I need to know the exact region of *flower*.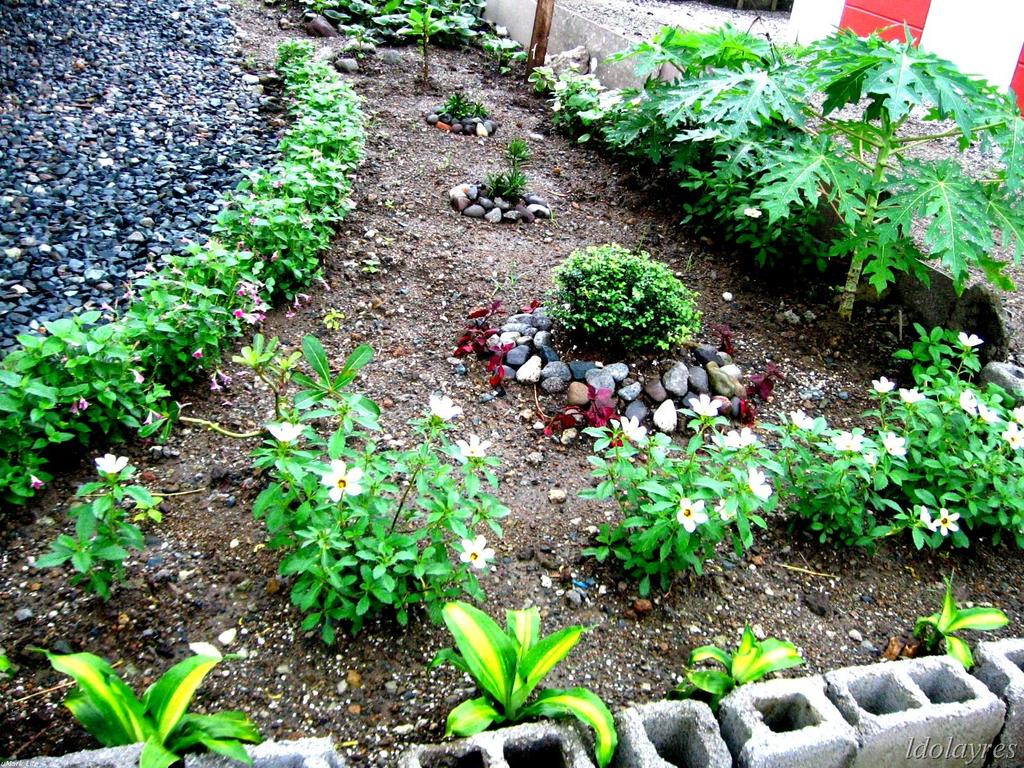
Region: box=[77, 394, 91, 410].
